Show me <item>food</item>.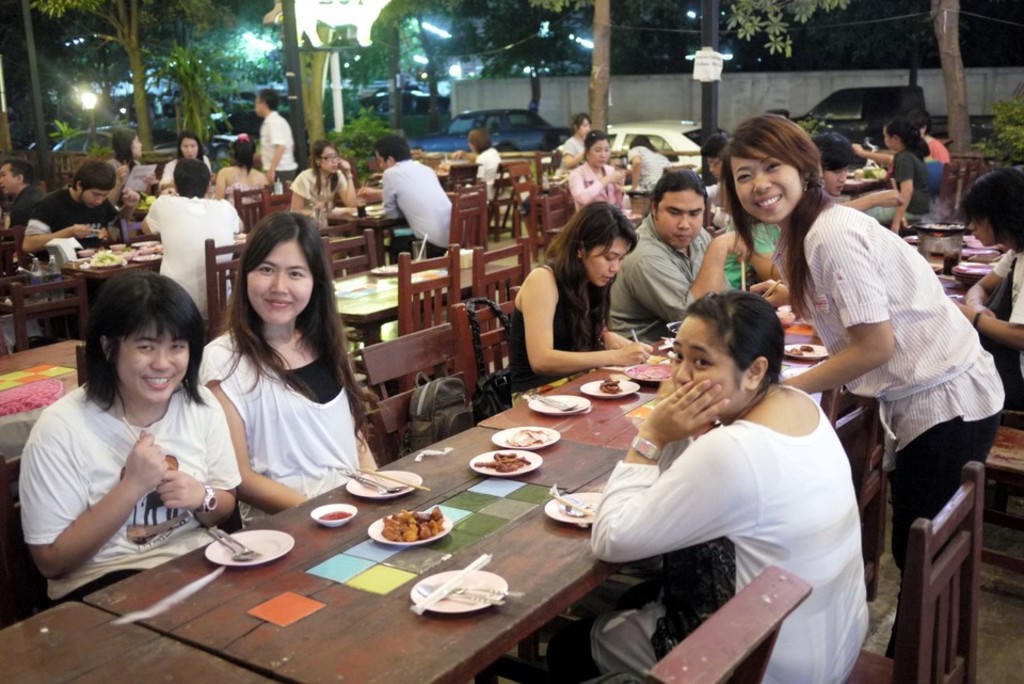
<item>food</item> is here: rect(507, 425, 549, 448).
